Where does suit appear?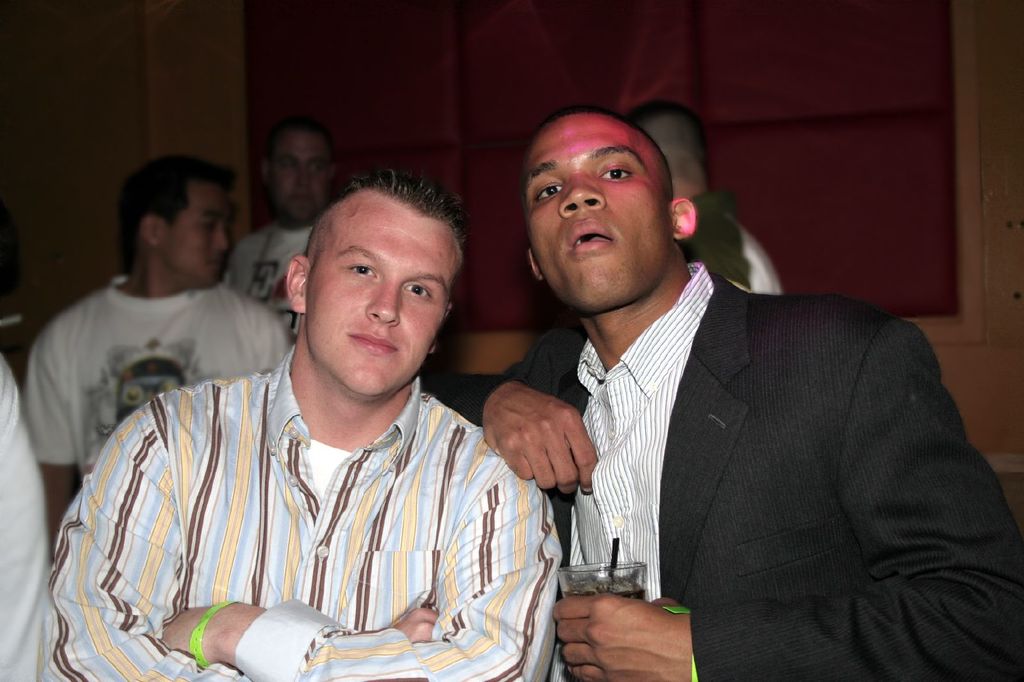
Appears at <box>486,268,1023,681</box>.
